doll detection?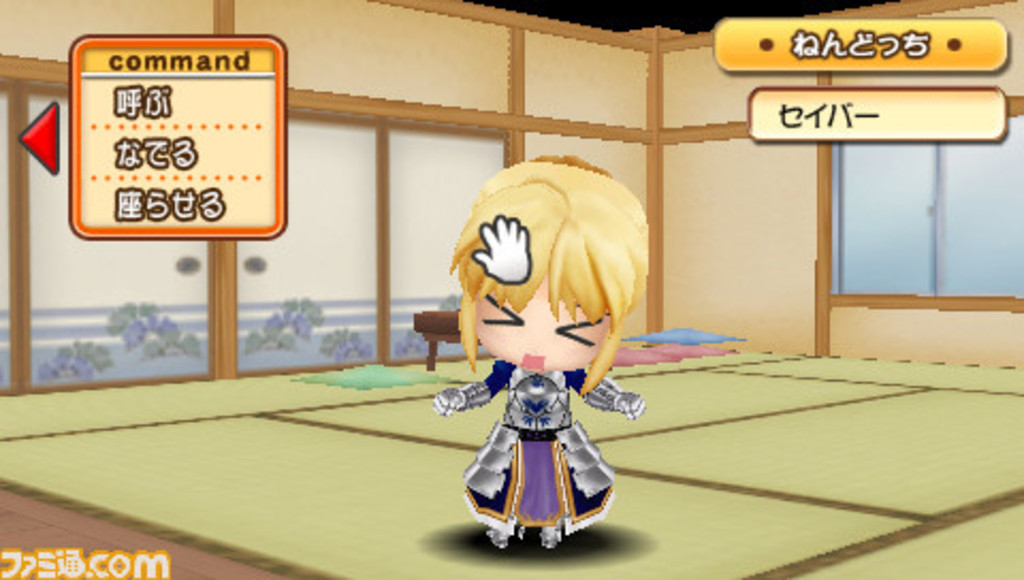
[429,147,657,535]
